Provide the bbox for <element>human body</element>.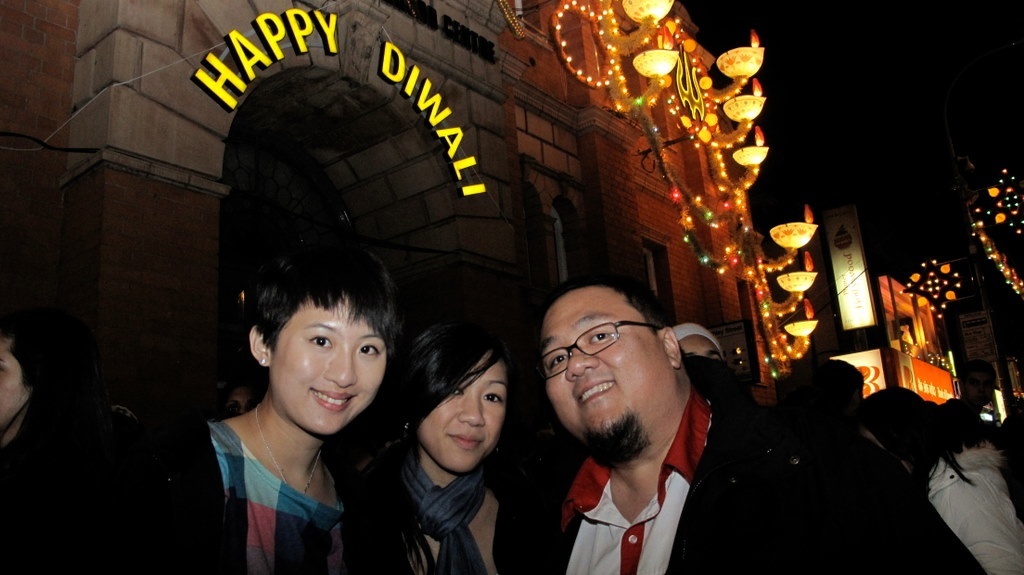
region(341, 316, 531, 574).
